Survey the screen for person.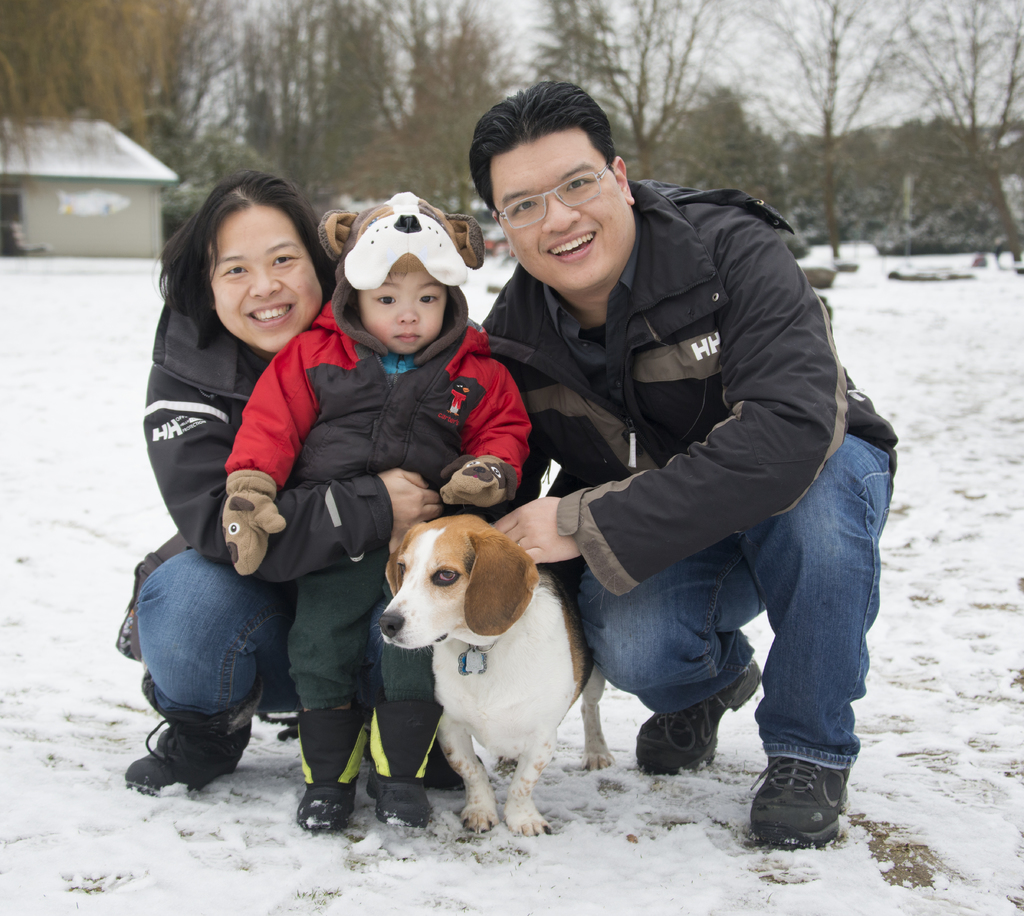
Survey found: locate(145, 165, 460, 789).
